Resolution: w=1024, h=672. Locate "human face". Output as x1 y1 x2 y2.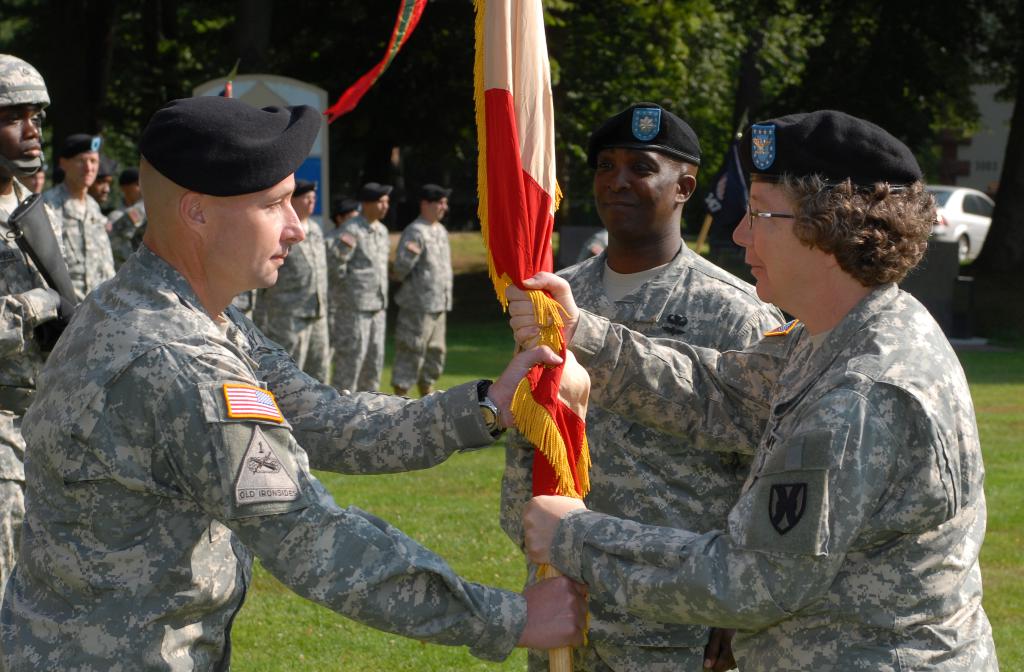
204 173 307 290.
